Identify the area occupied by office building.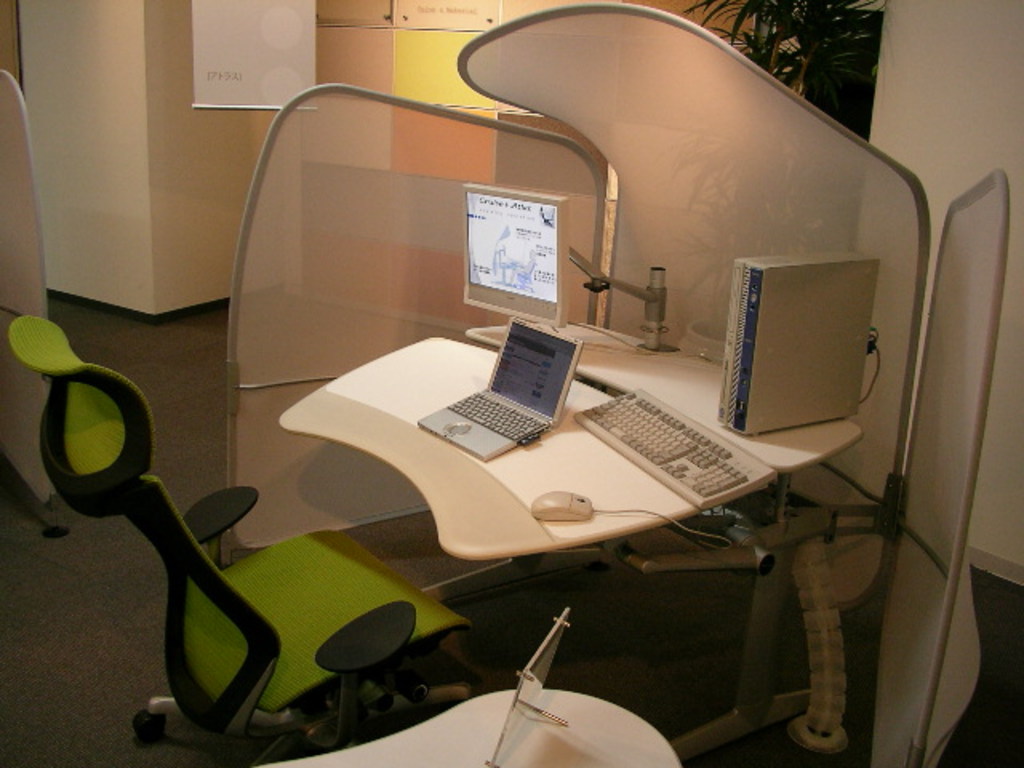
Area: [146,0,978,709].
